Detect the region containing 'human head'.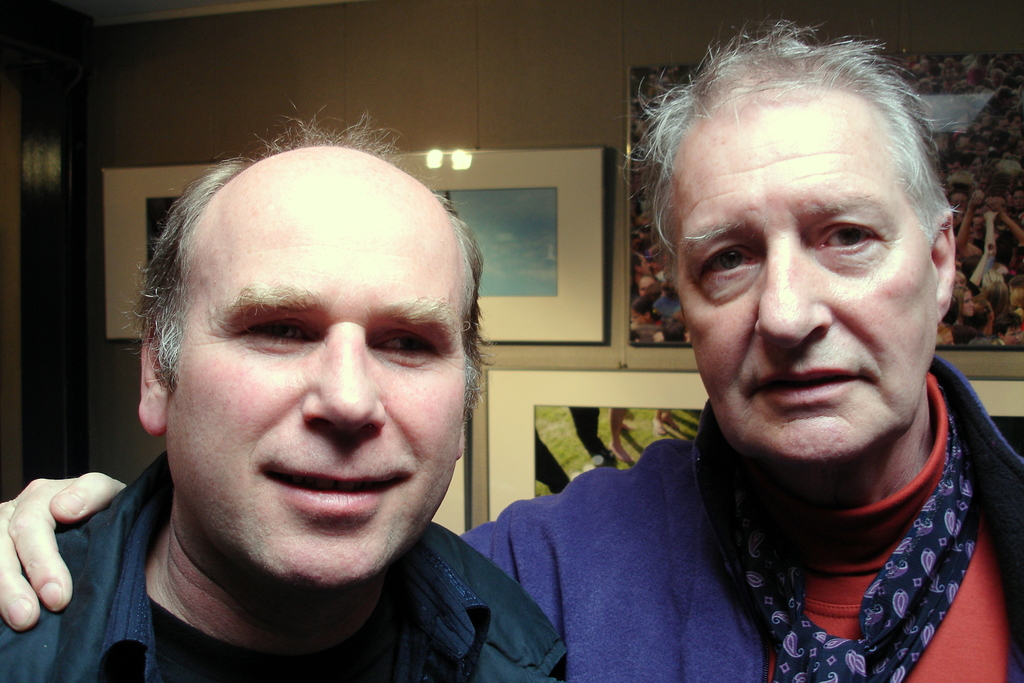
bbox=(658, 43, 960, 469).
